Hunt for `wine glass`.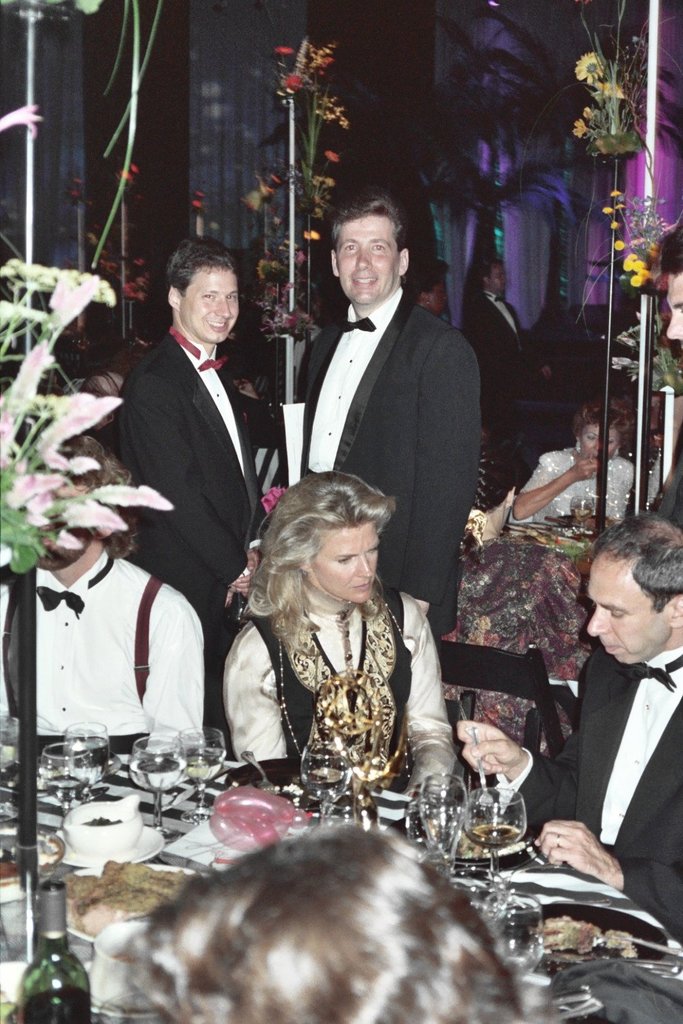
Hunted down at (left=128, top=737, right=183, bottom=840).
